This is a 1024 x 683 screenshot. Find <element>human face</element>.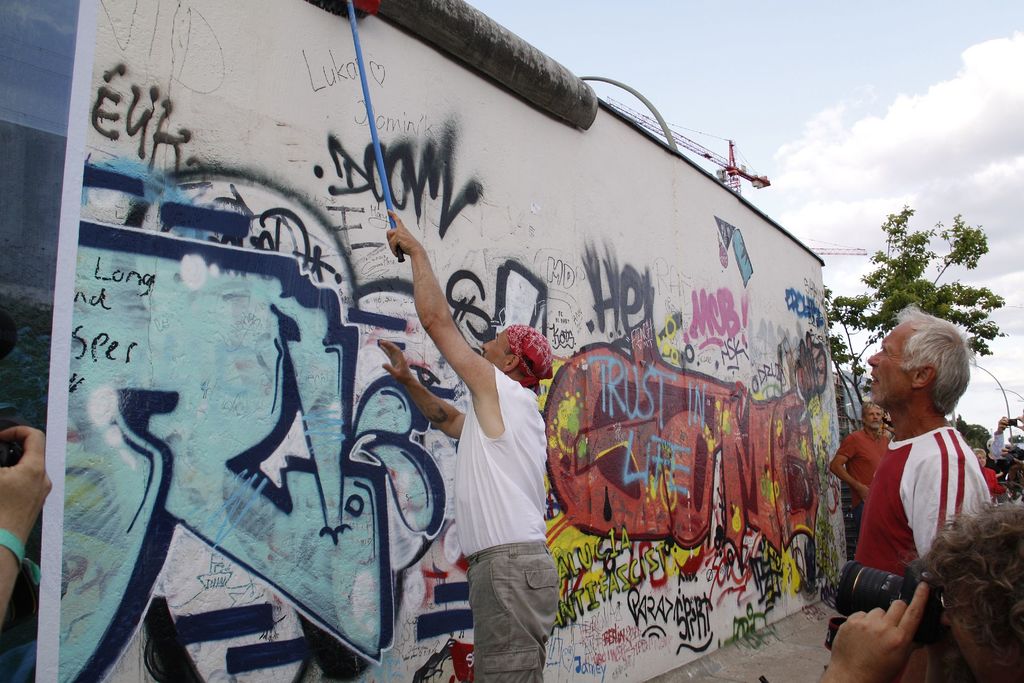
Bounding box: <bbox>482, 329, 502, 373</bbox>.
